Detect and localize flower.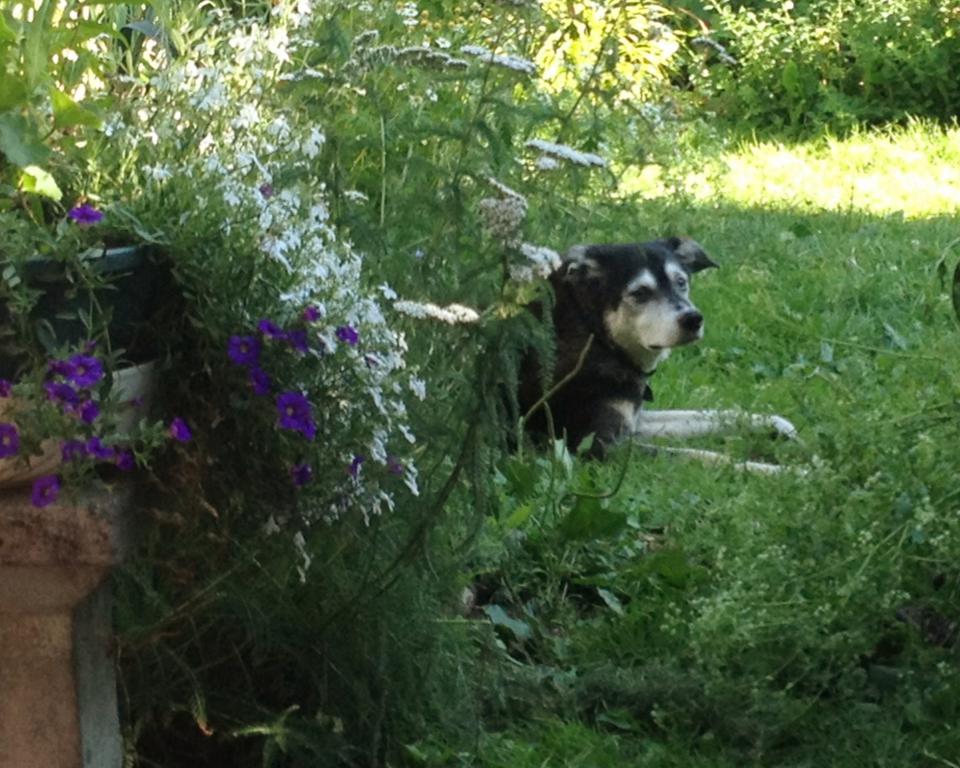
Localized at 287,394,311,436.
